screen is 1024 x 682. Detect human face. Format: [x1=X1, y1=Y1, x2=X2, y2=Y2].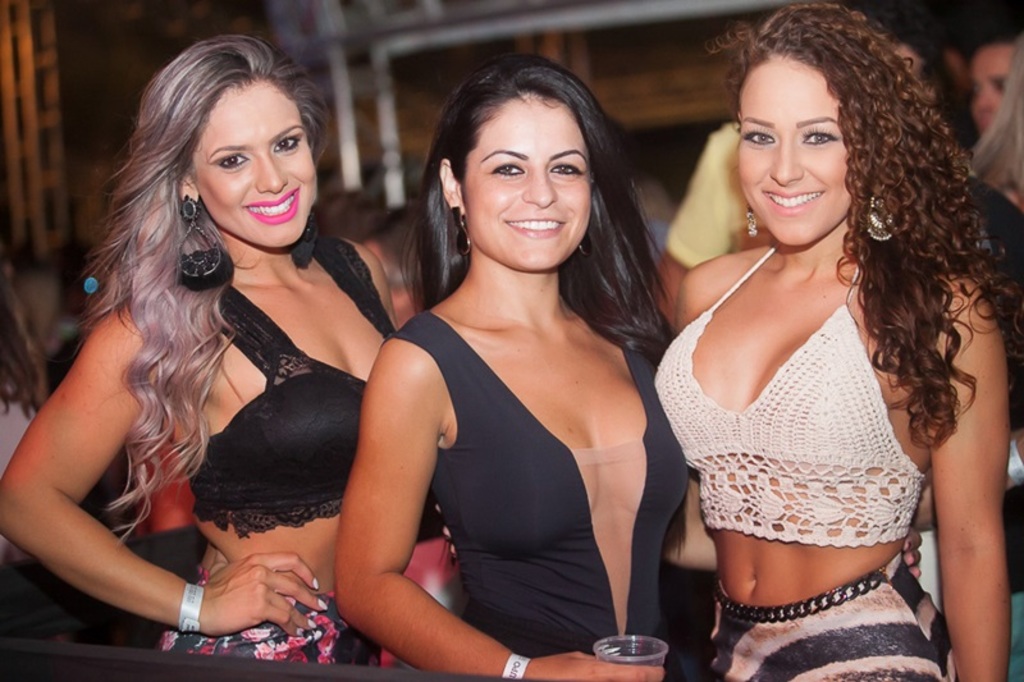
[x1=737, y1=55, x2=850, y2=247].
